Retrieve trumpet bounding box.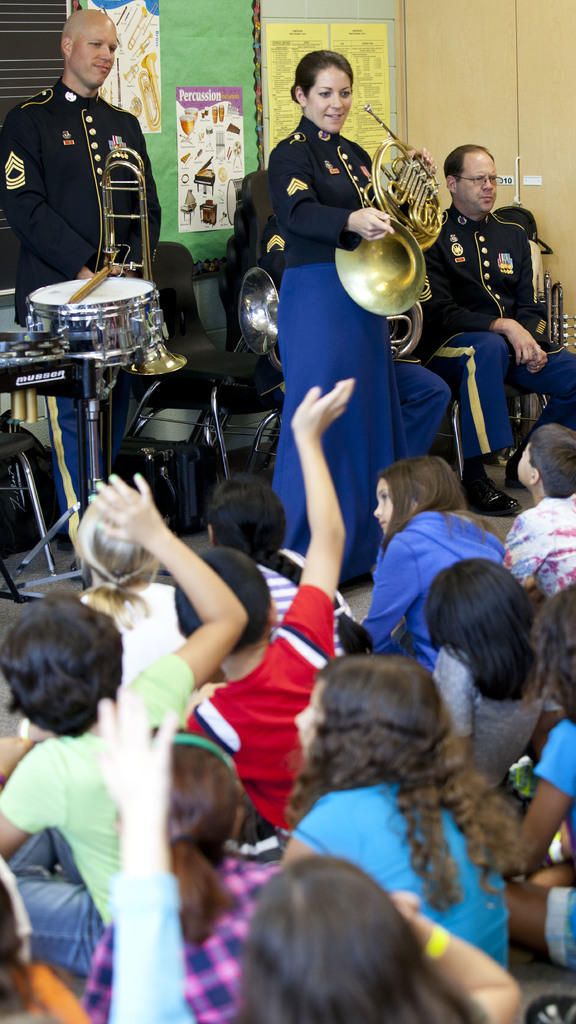
Bounding box: 365, 106, 450, 316.
